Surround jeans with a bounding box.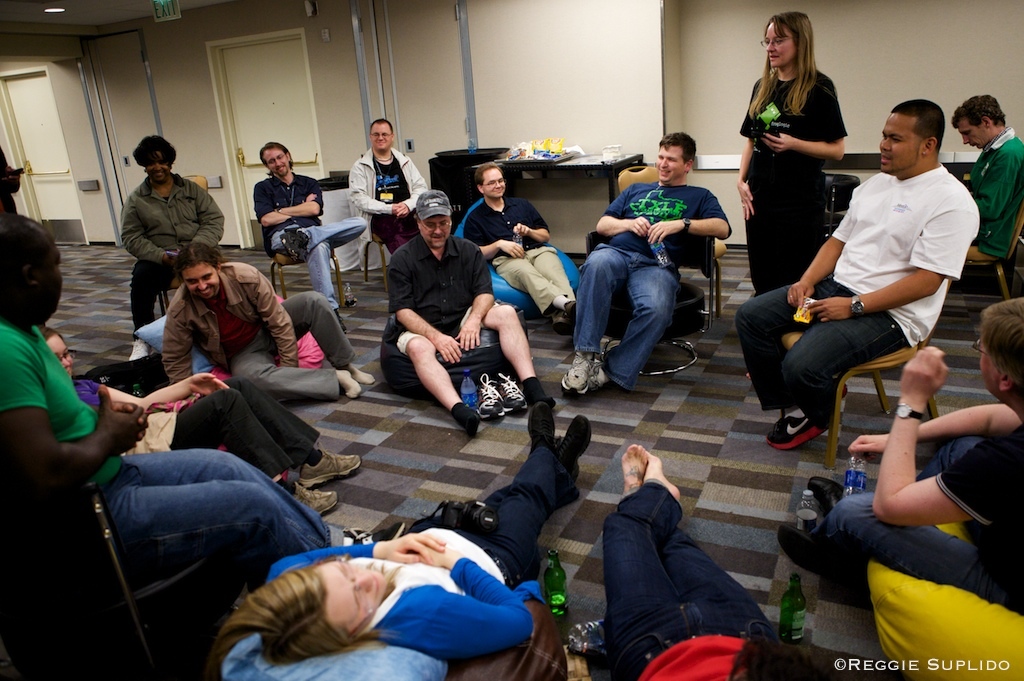
bbox=(600, 478, 766, 670).
